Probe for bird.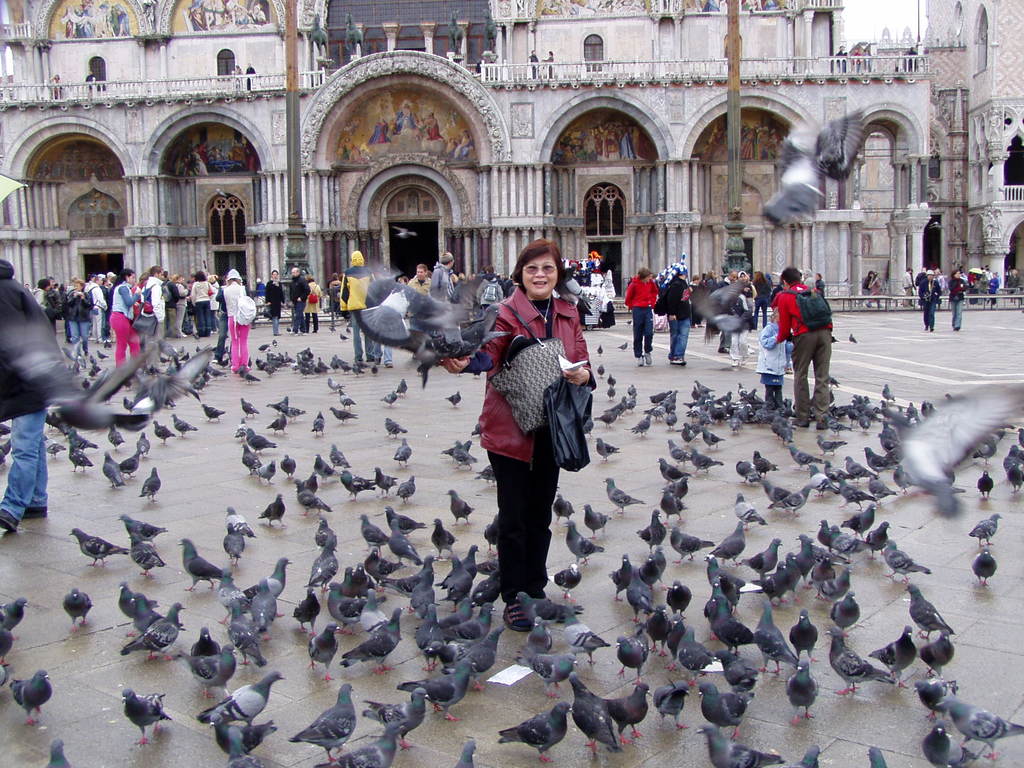
Probe result: x1=749, y1=591, x2=802, y2=668.
